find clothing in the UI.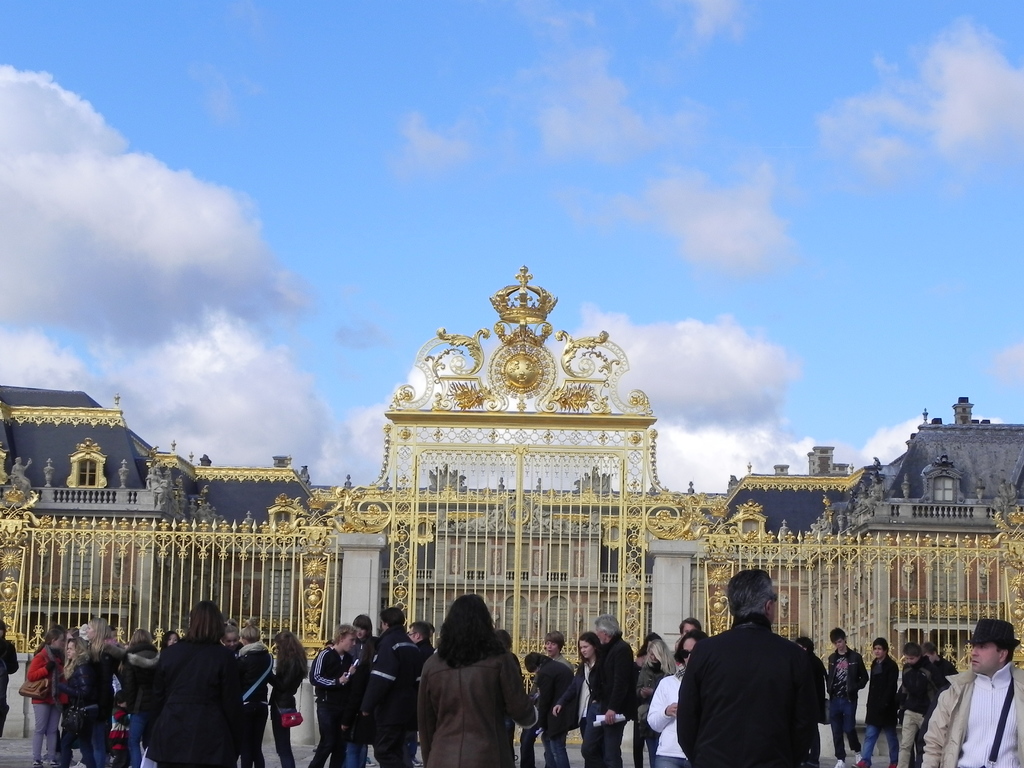
UI element at x1=520, y1=653, x2=574, y2=767.
